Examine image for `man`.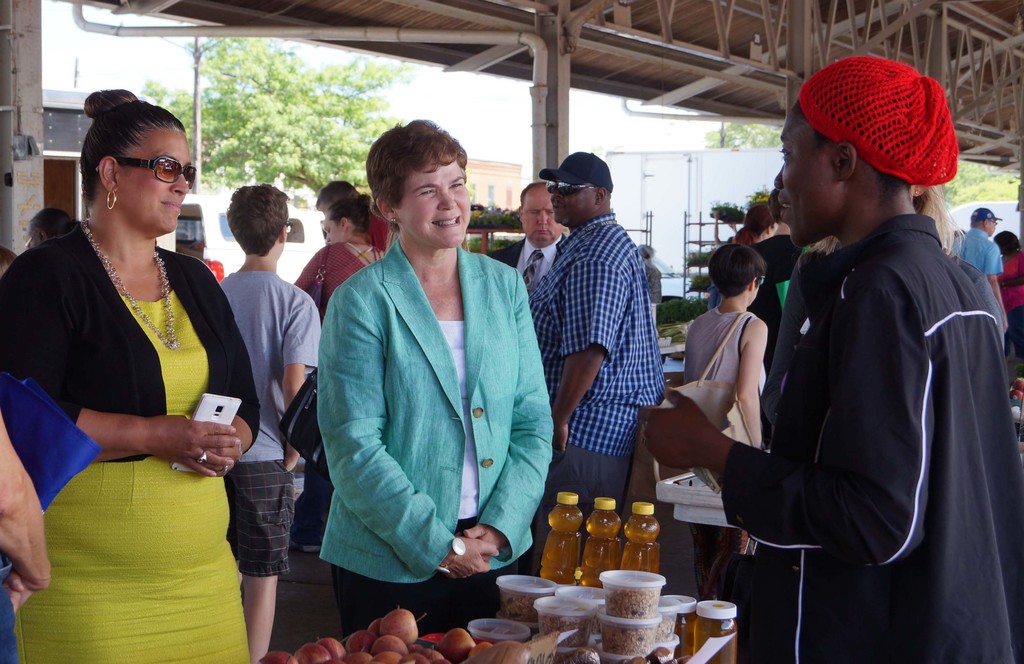
Examination result: [x1=953, y1=210, x2=1007, y2=324].
